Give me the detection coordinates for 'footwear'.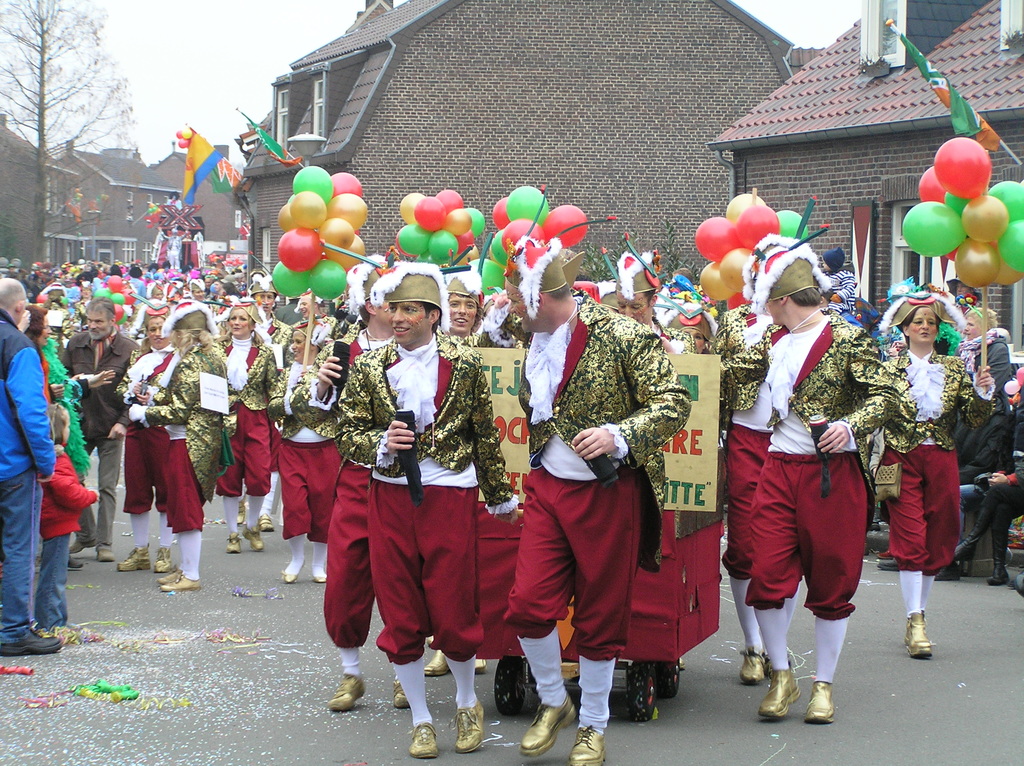
875, 543, 893, 559.
